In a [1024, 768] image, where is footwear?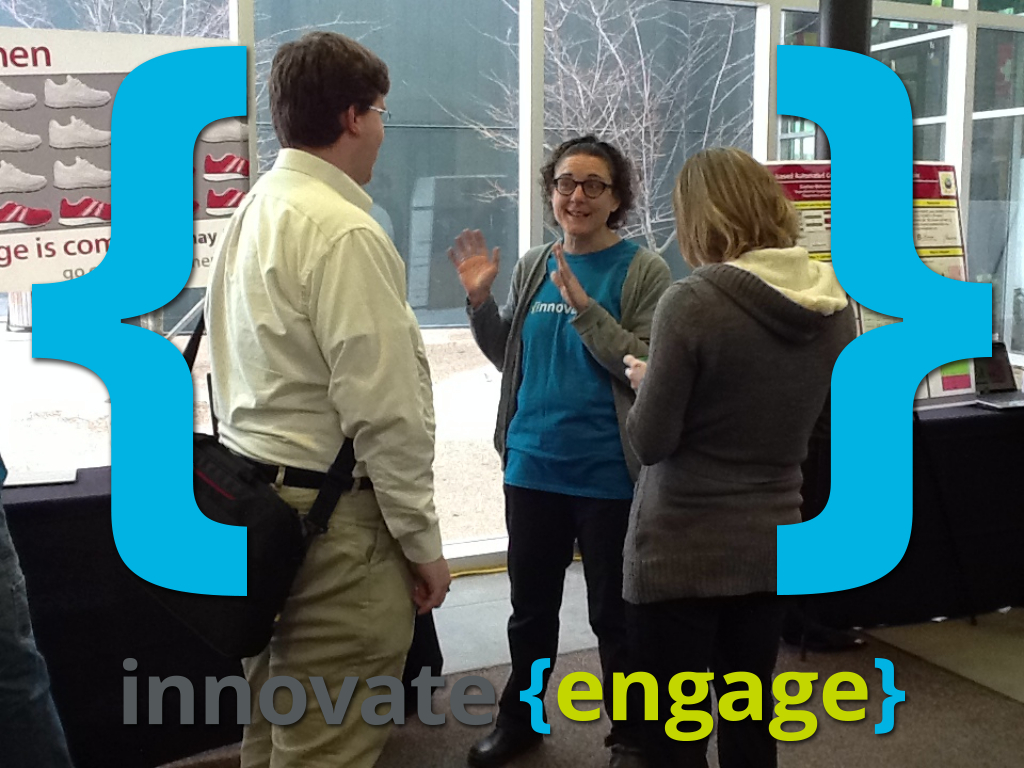
bbox=(602, 754, 639, 767).
